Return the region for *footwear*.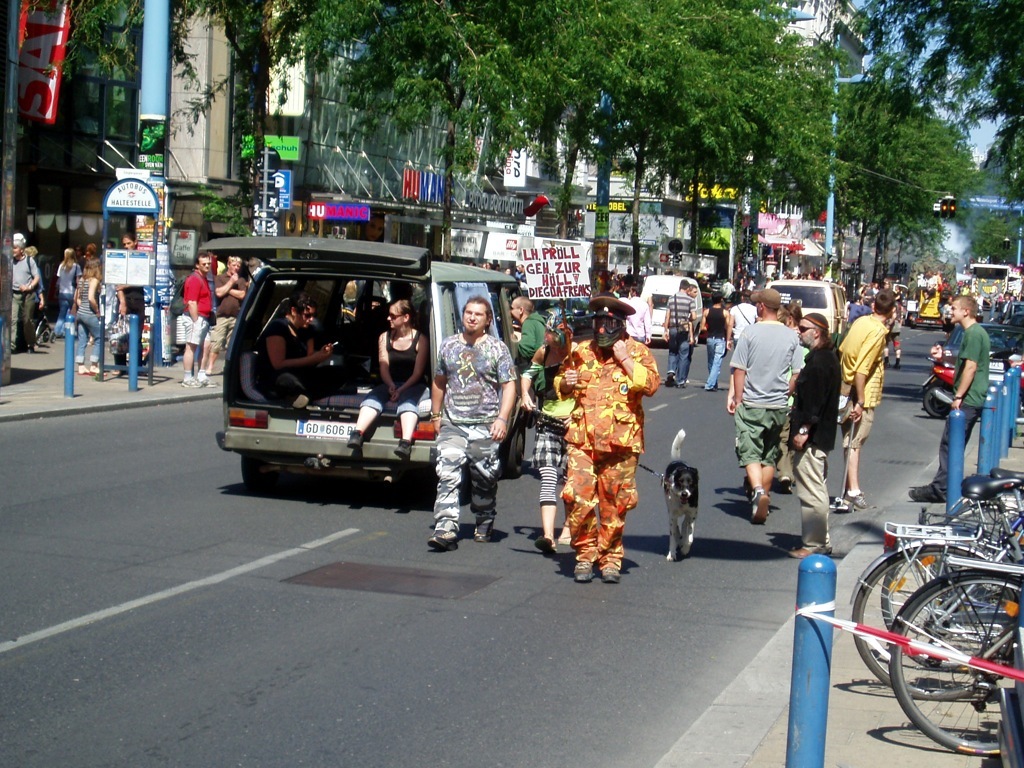
(594,561,620,583).
